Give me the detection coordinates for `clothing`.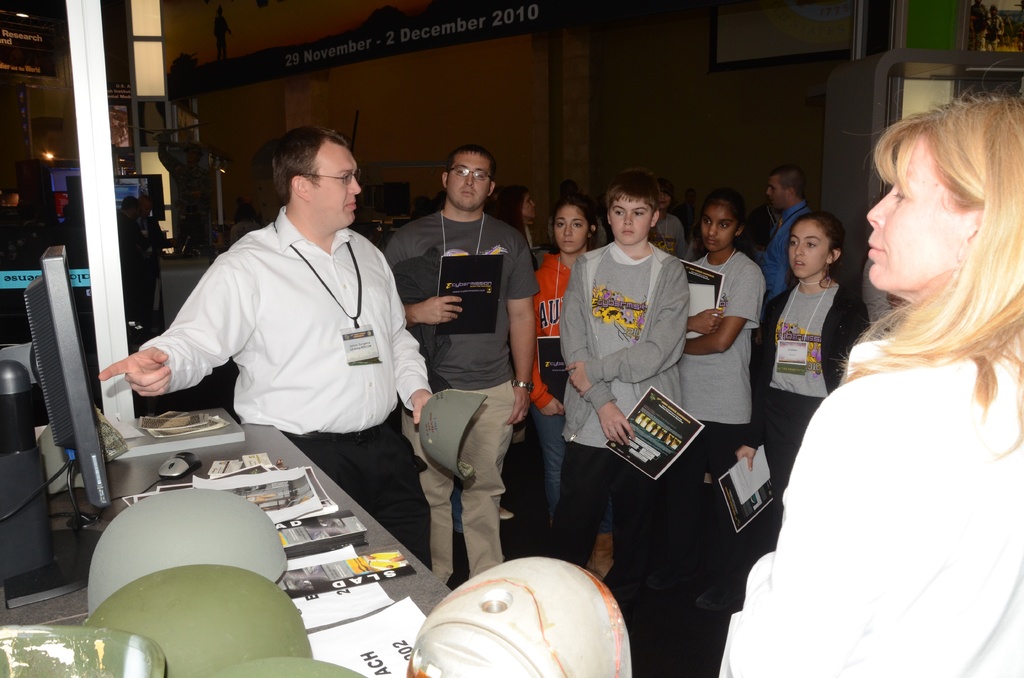
select_region(655, 213, 684, 246).
